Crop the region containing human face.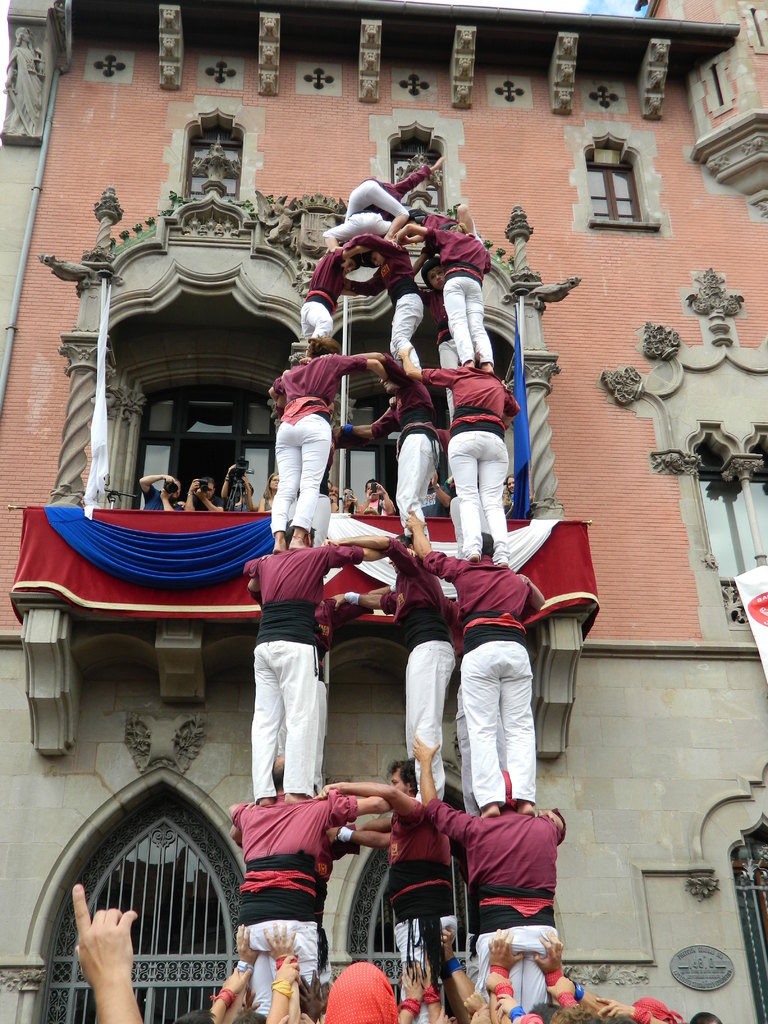
Crop region: region(390, 768, 410, 796).
